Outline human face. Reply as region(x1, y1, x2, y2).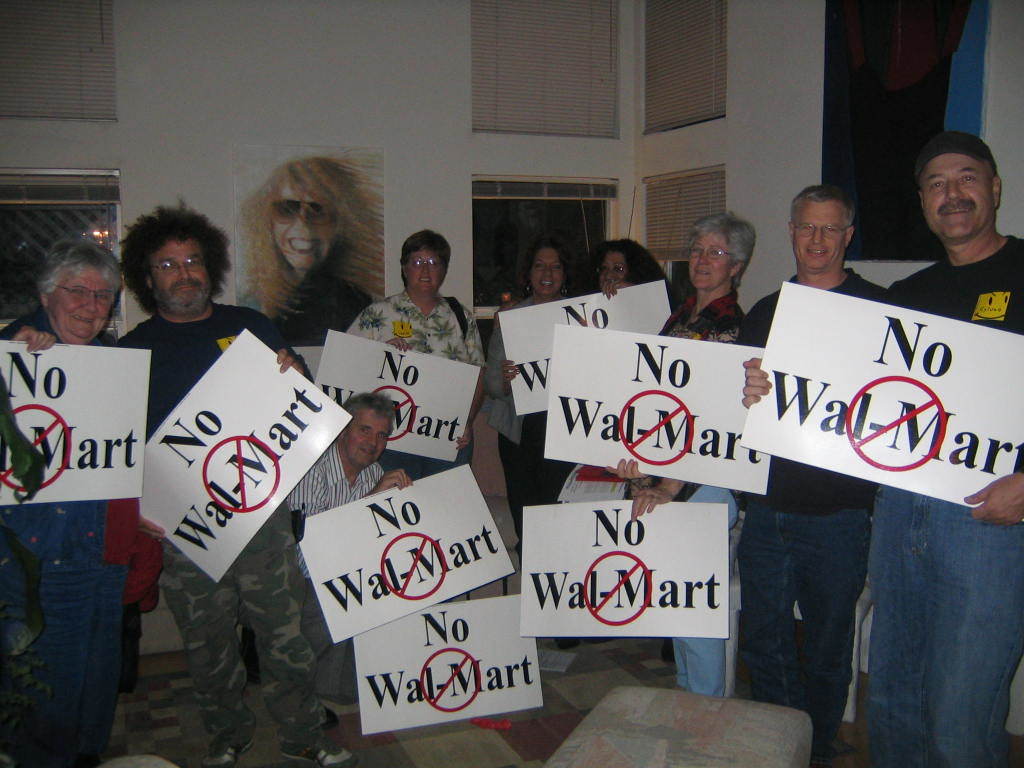
region(51, 270, 116, 340).
